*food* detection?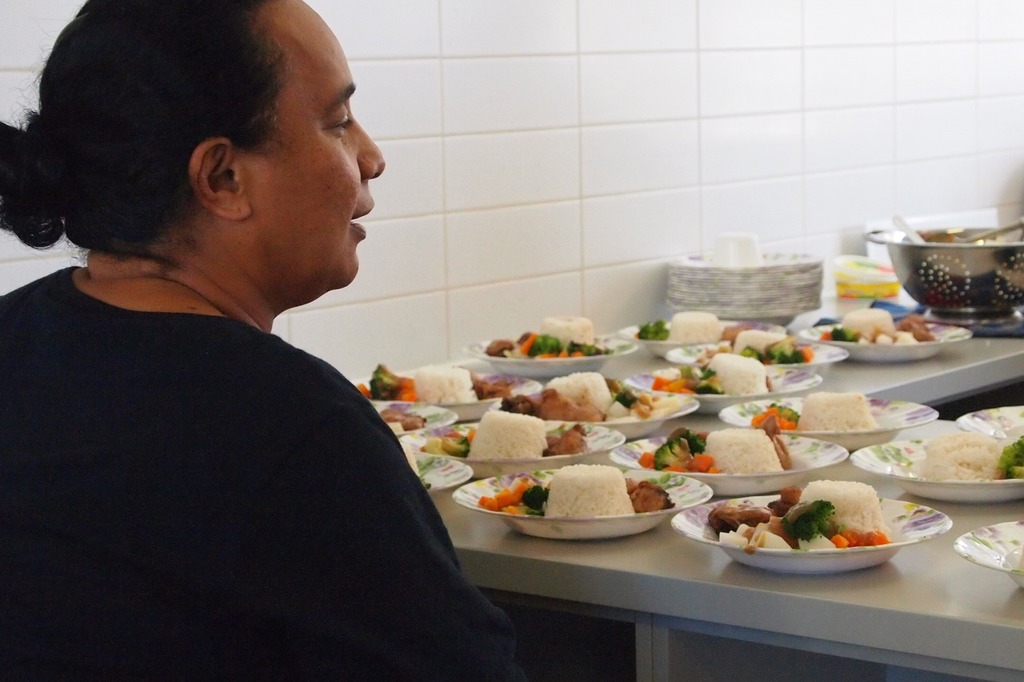
locate(502, 462, 678, 540)
